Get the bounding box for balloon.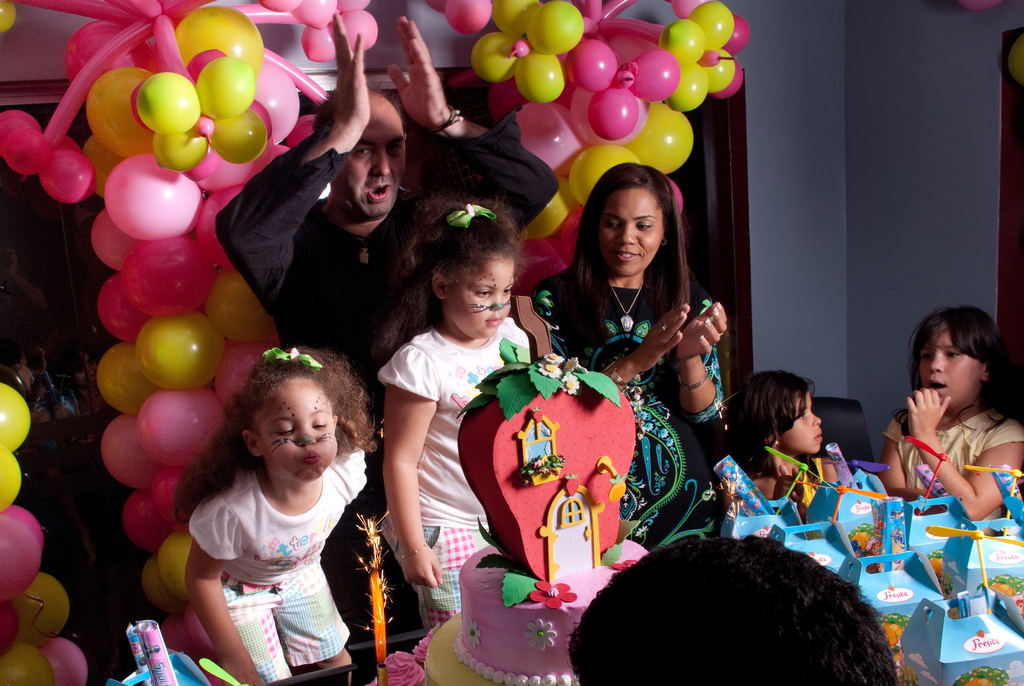
<bbox>602, 0, 640, 17</bbox>.
